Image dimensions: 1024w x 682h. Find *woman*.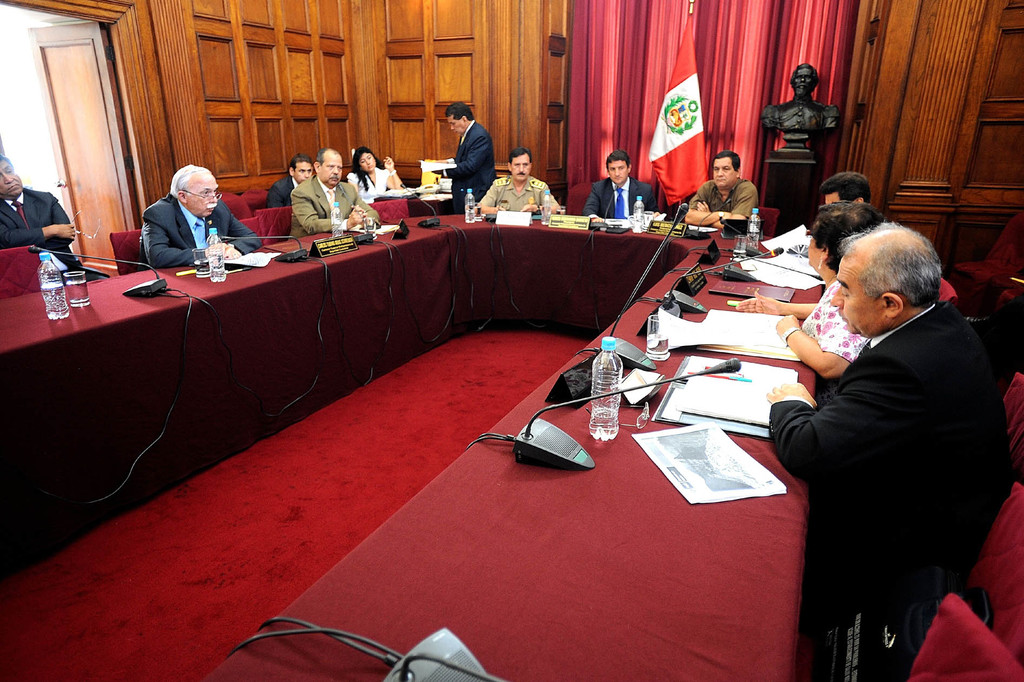
346 146 406 202.
